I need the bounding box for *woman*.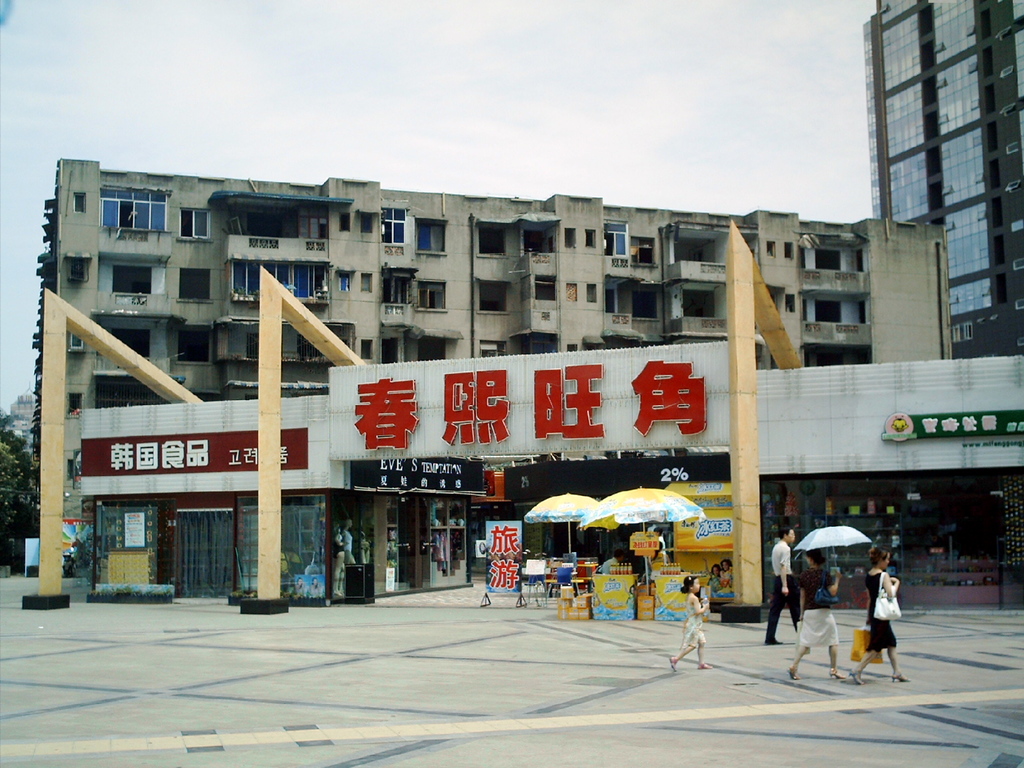
Here it is: locate(861, 550, 918, 687).
